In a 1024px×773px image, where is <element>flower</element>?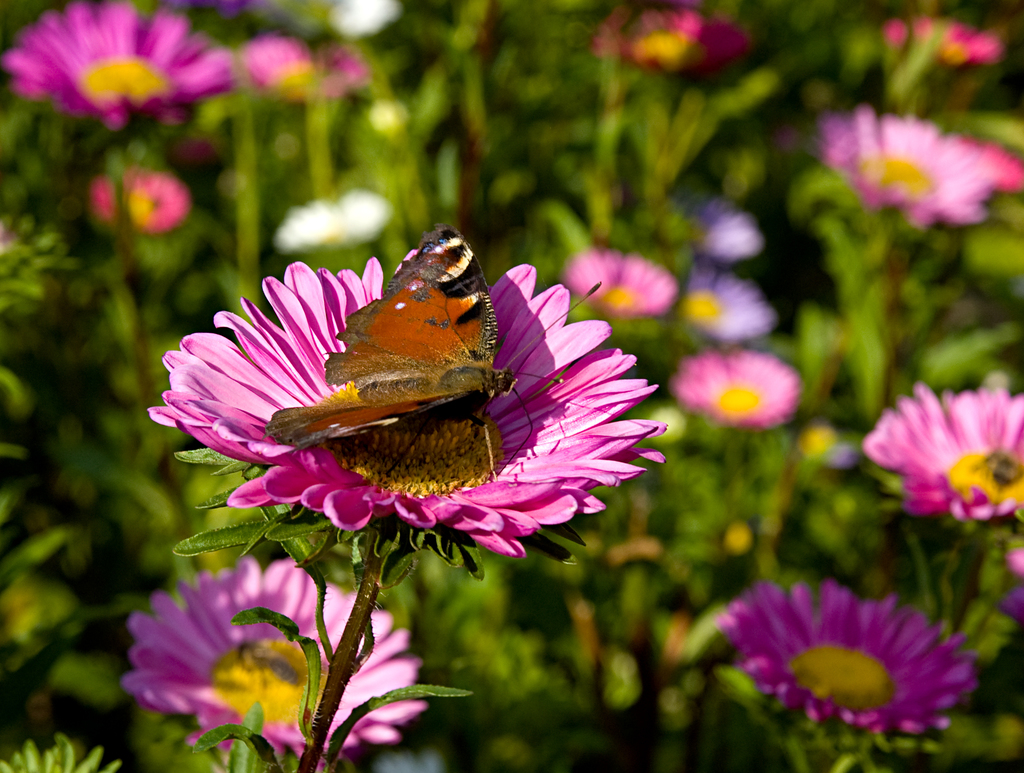
[601, 4, 754, 108].
